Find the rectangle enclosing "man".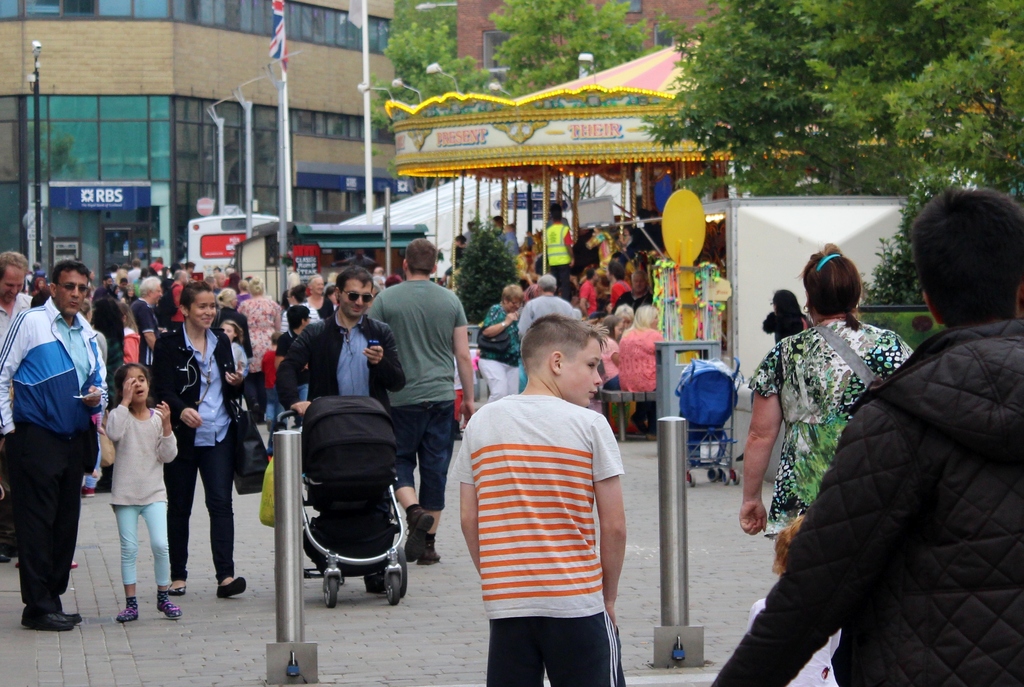
169/270/185/327.
